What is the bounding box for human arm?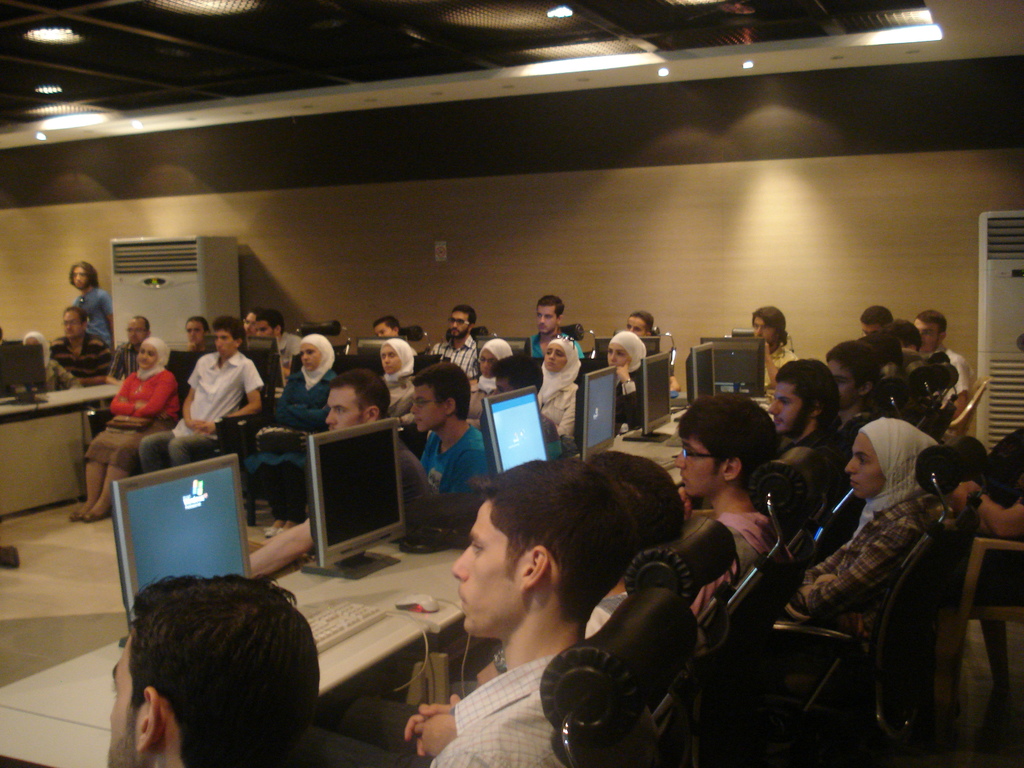
947:360:966:418.
